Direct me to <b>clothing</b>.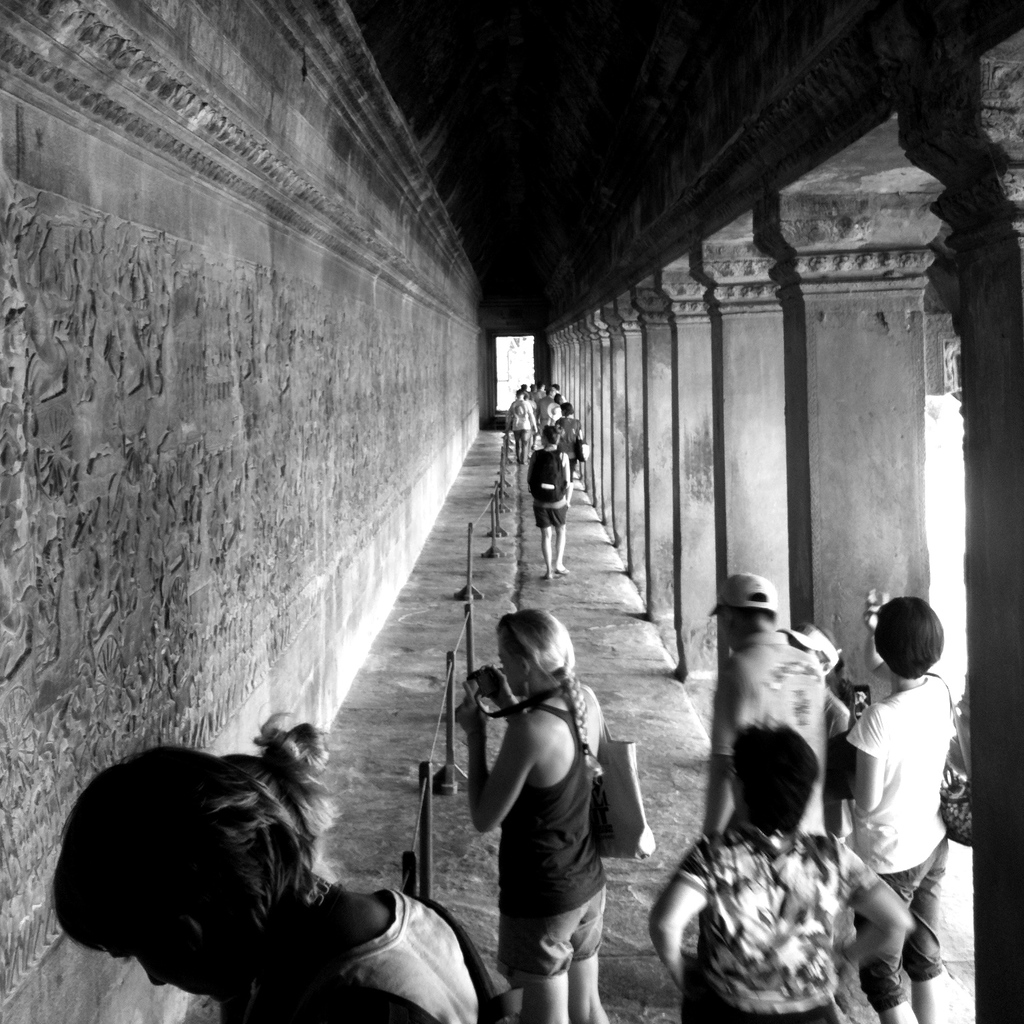
Direction: pyautogui.locateOnScreen(671, 827, 879, 1021).
